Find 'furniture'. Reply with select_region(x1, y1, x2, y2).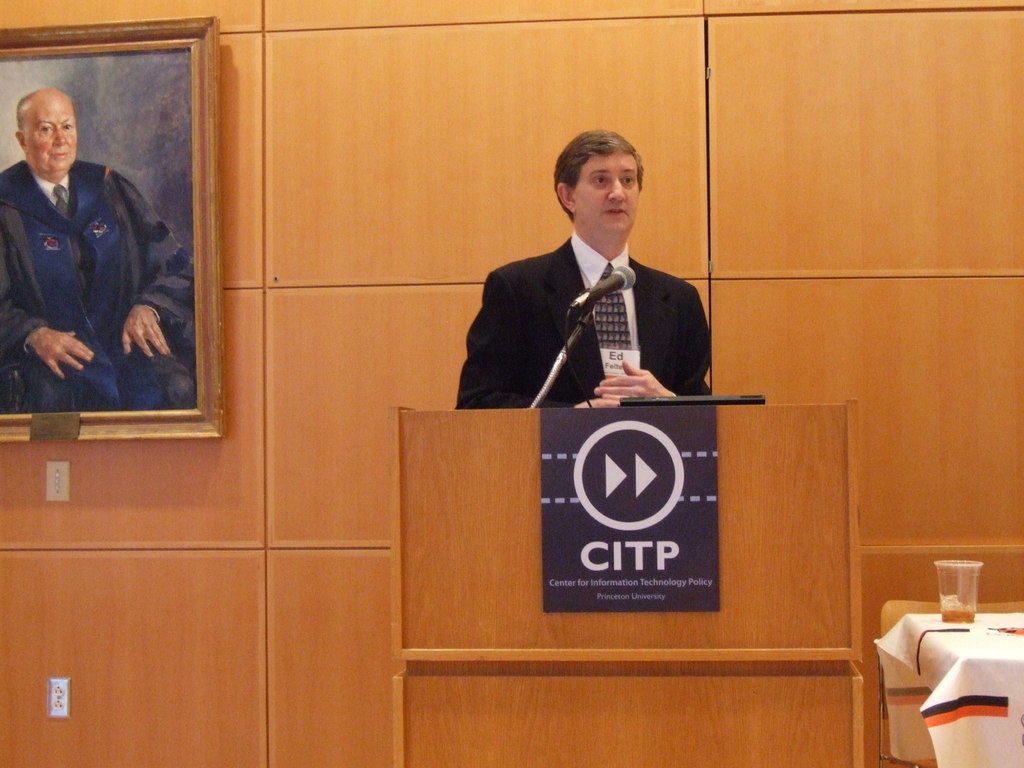
select_region(874, 601, 1023, 767).
